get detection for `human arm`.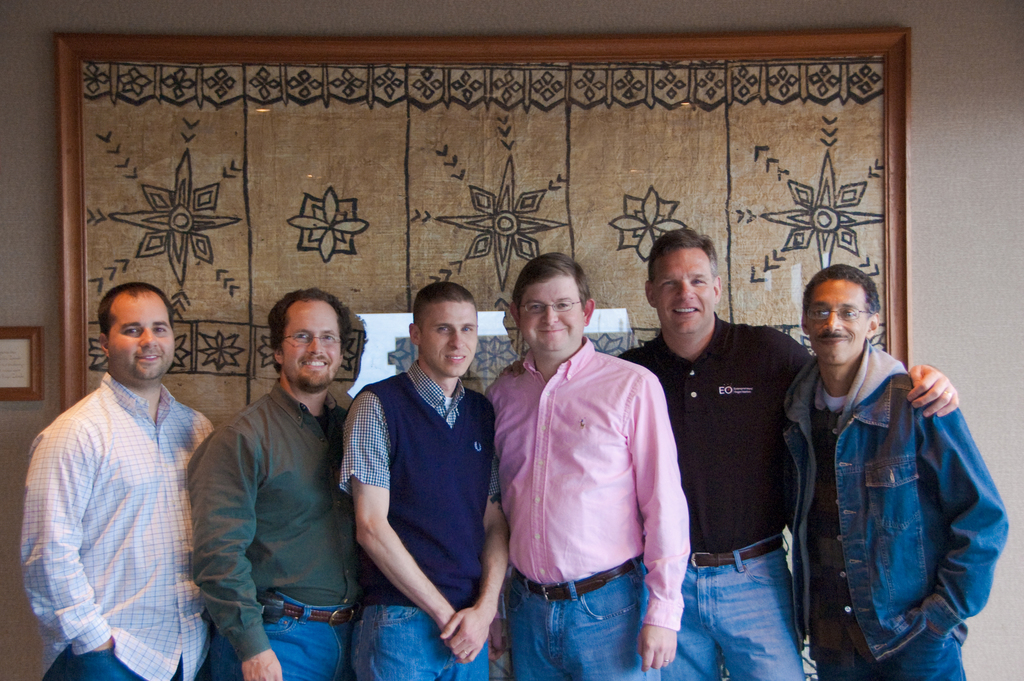
Detection: bbox=(16, 414, 116, 650).
